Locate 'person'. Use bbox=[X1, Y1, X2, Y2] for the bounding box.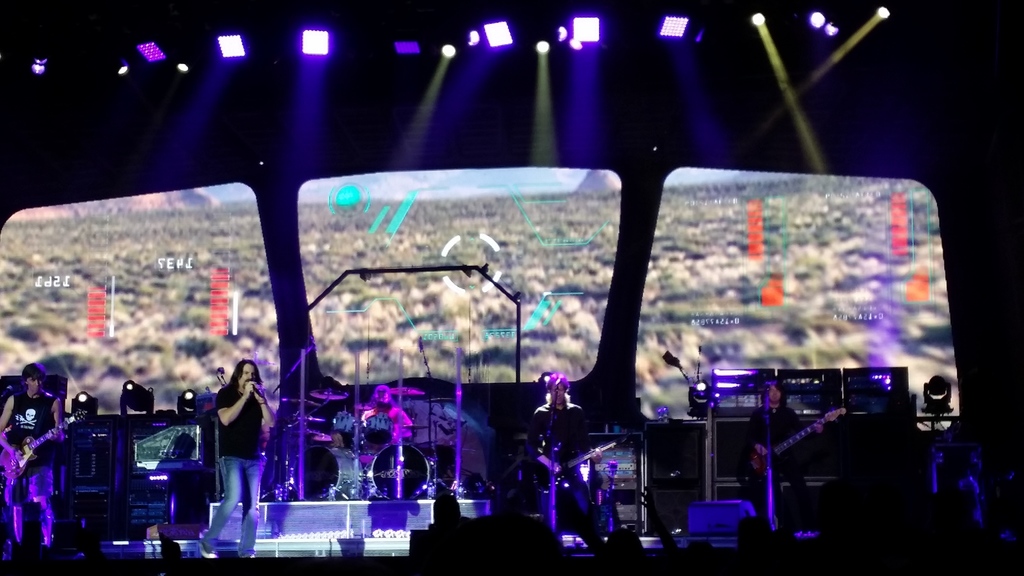
bbox=[0, 367, 69, 548].
